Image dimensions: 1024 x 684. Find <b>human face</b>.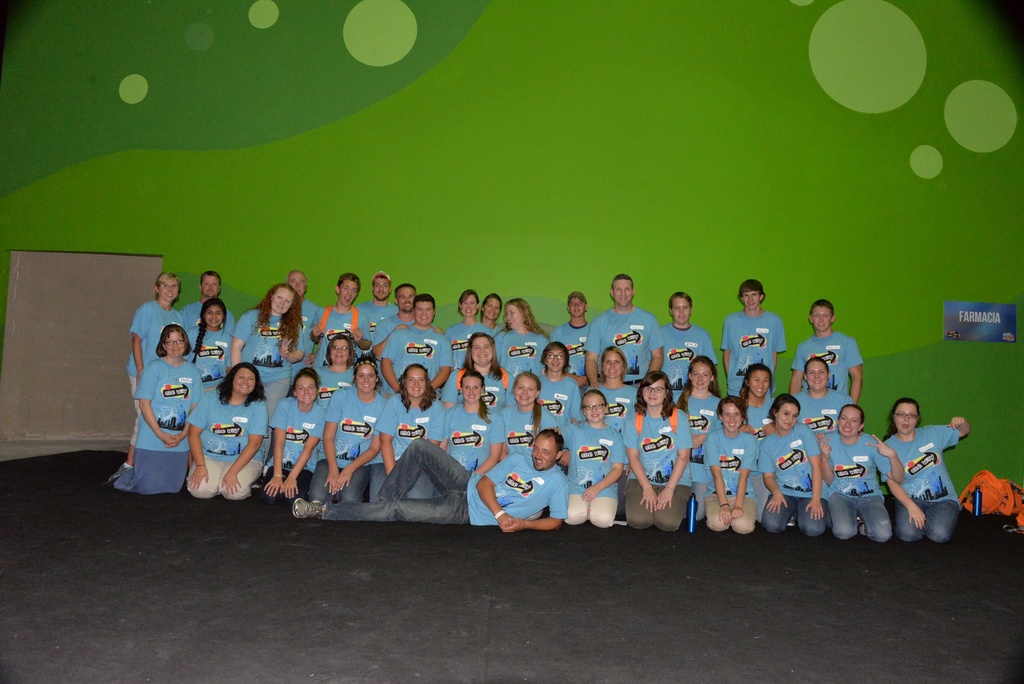
BBox(602, 351, 623, 379).
